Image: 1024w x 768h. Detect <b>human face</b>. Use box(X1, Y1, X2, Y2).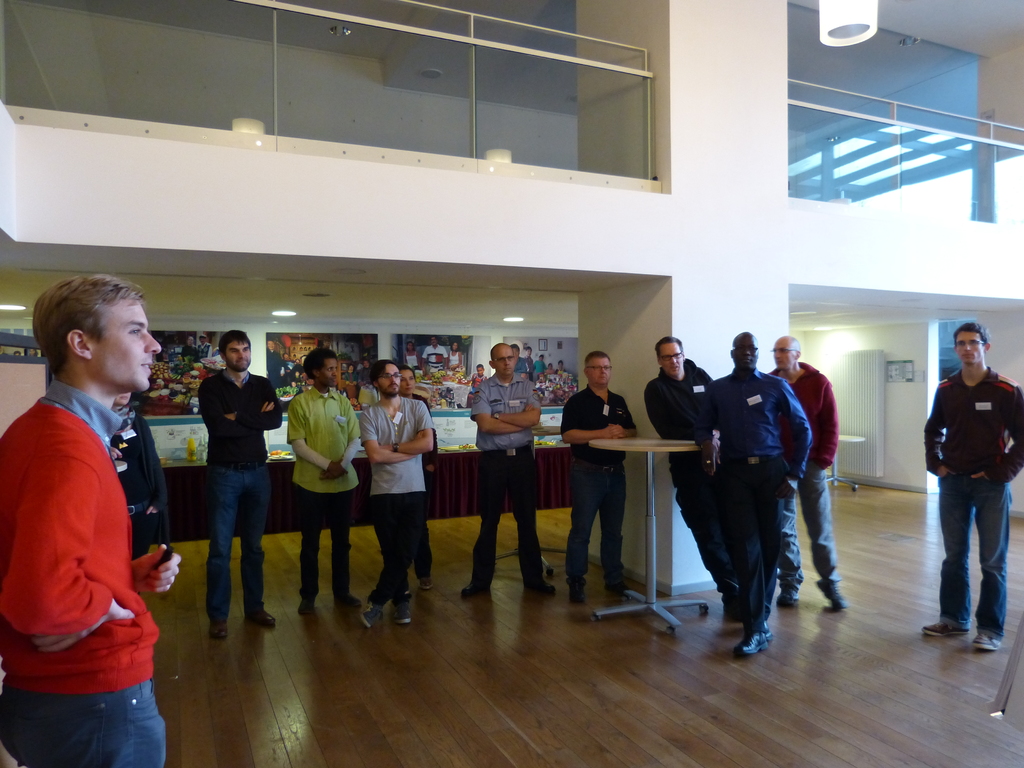
box(771, 341, 793, 368).
